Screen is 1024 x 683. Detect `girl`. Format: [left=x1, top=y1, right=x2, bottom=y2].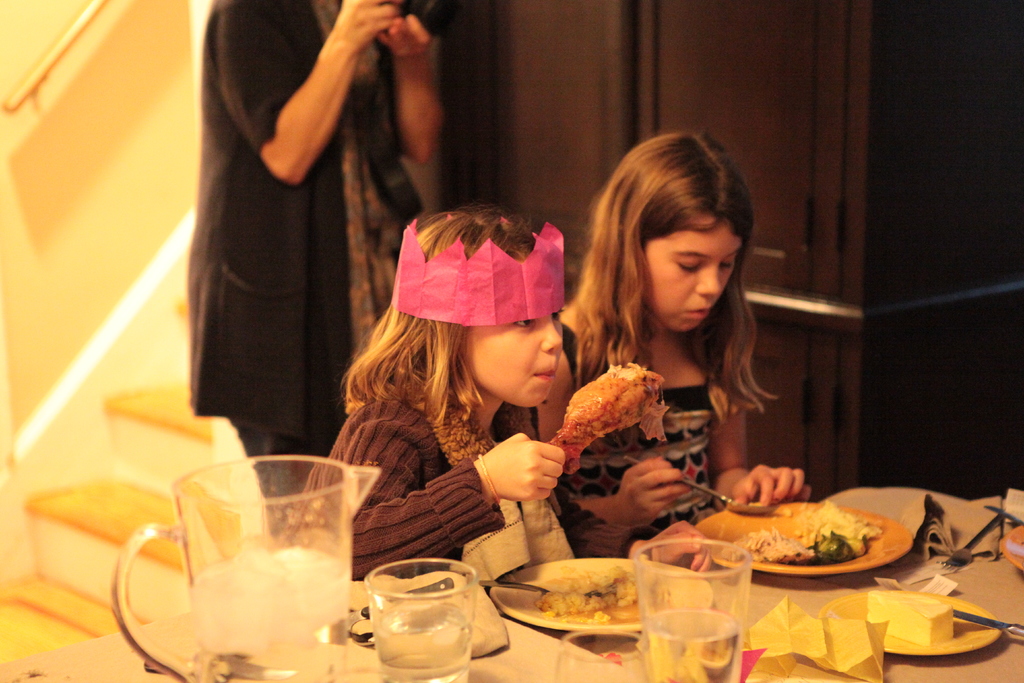
[left=521, top=128, right=819, bottom=559].
